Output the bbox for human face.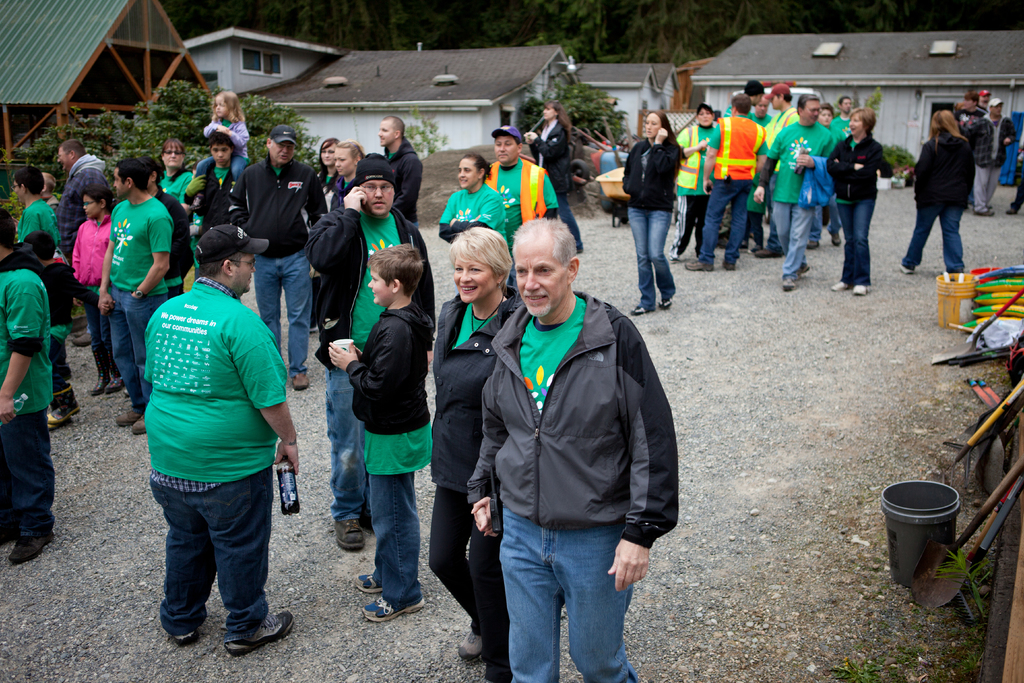
bbox=(696, 106, 713, 127).
